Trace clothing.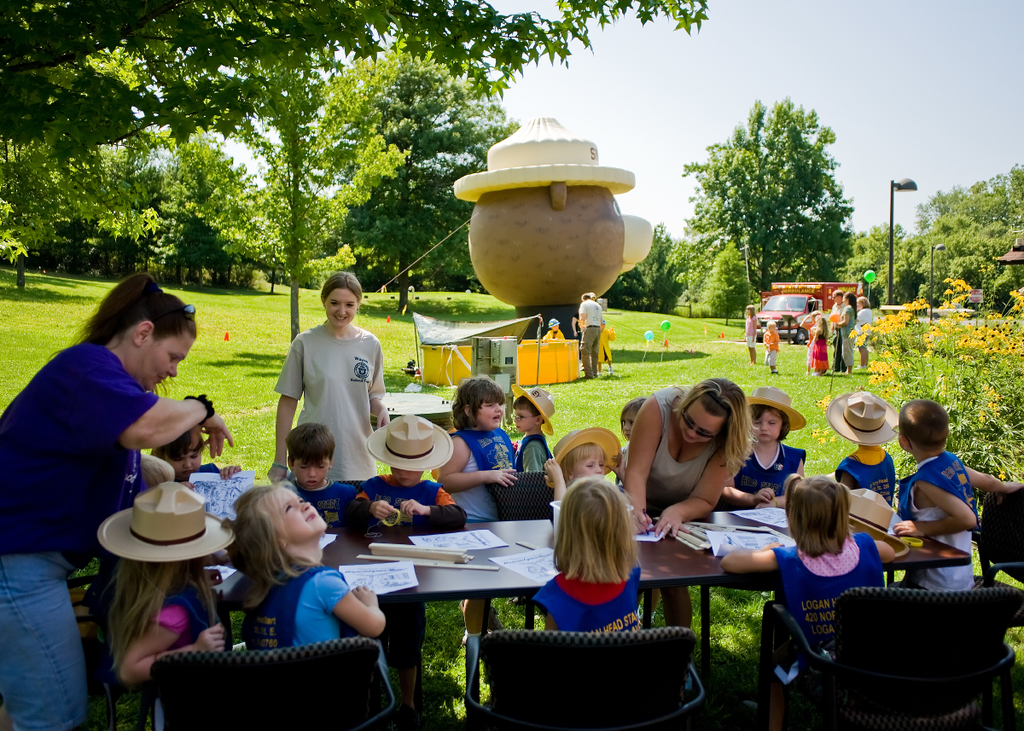
Traced to 596,319,620,372.
